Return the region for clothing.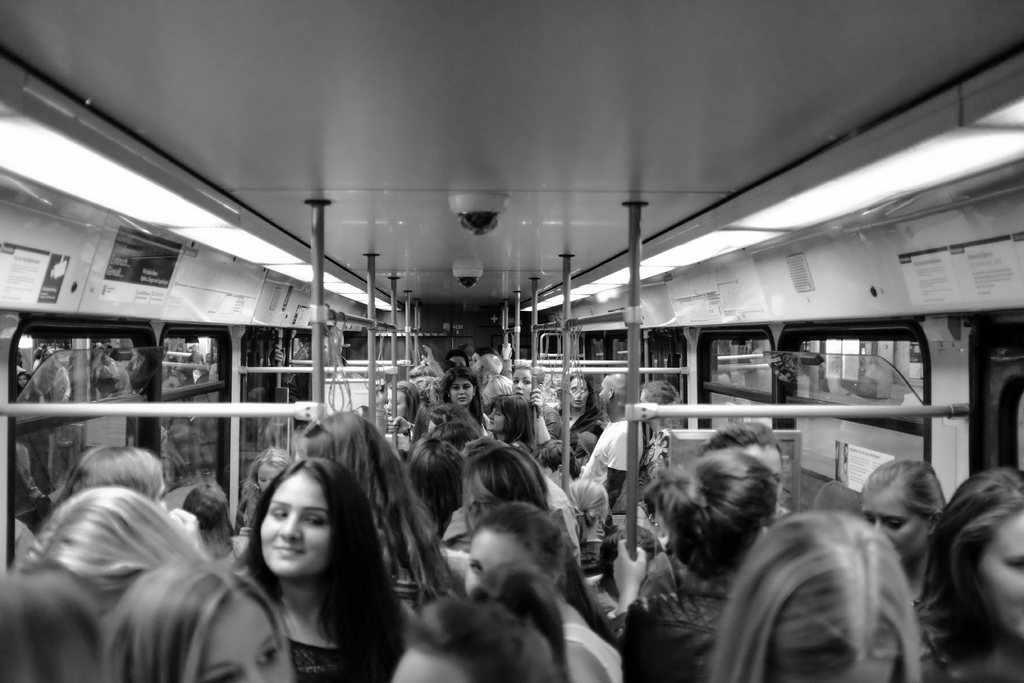
bbox=(282, 634, 371, 682).
